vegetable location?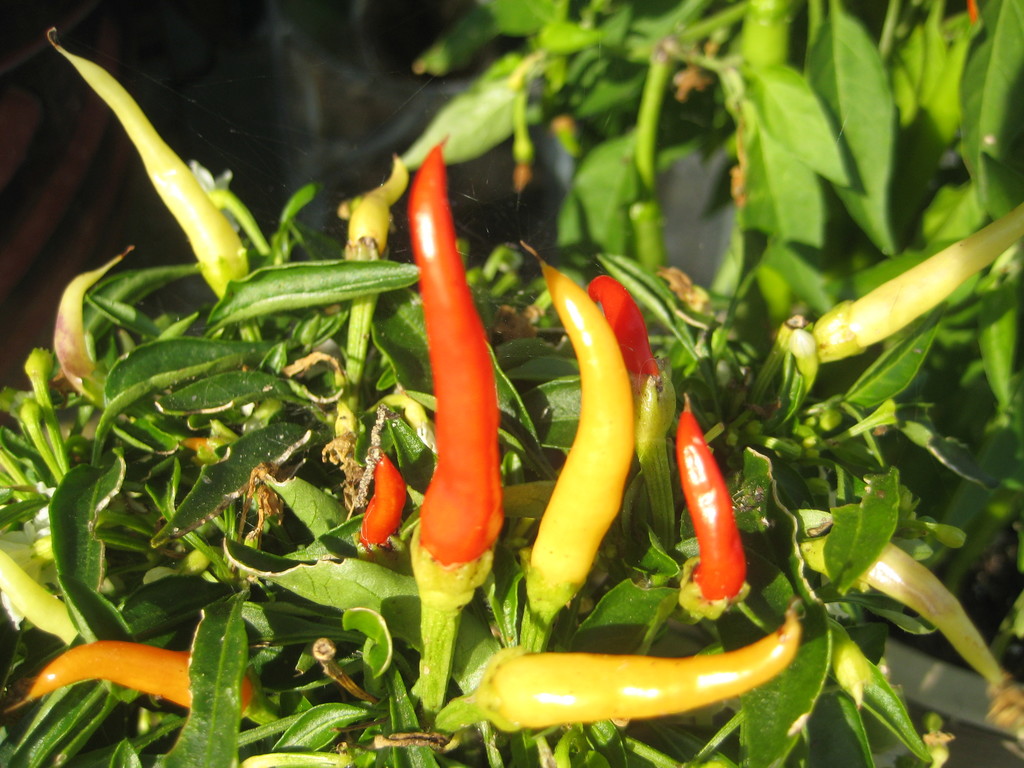
4,638,257,717
